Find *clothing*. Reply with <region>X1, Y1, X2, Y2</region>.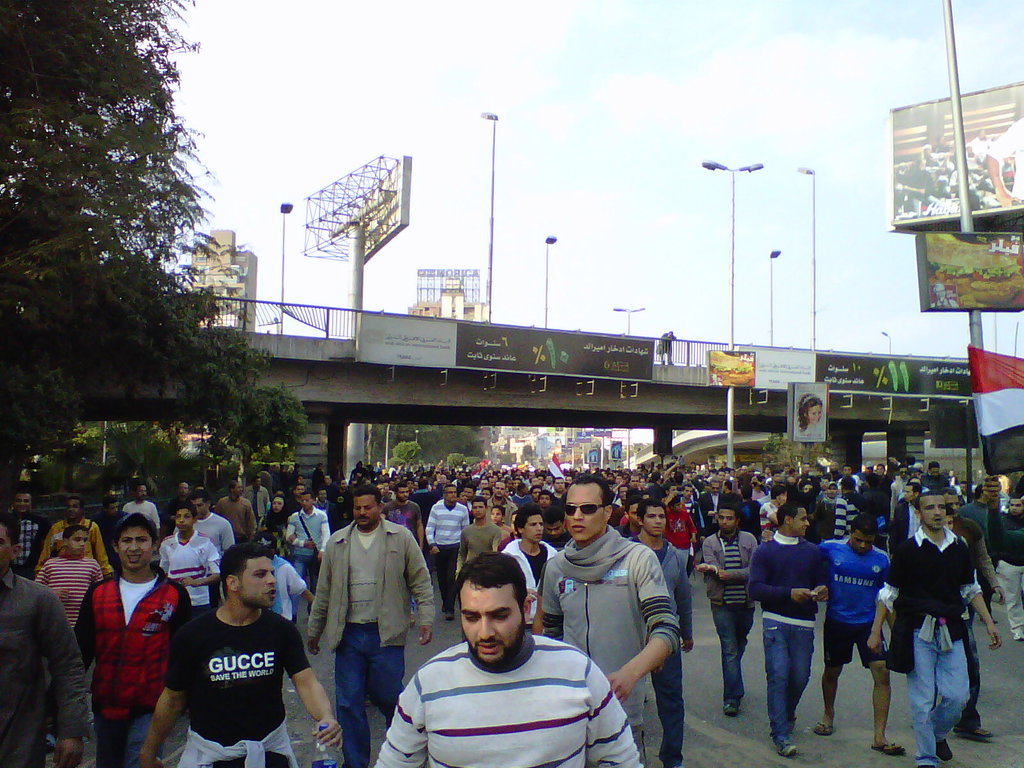
<region>288, 509, 323, 580</region>.
